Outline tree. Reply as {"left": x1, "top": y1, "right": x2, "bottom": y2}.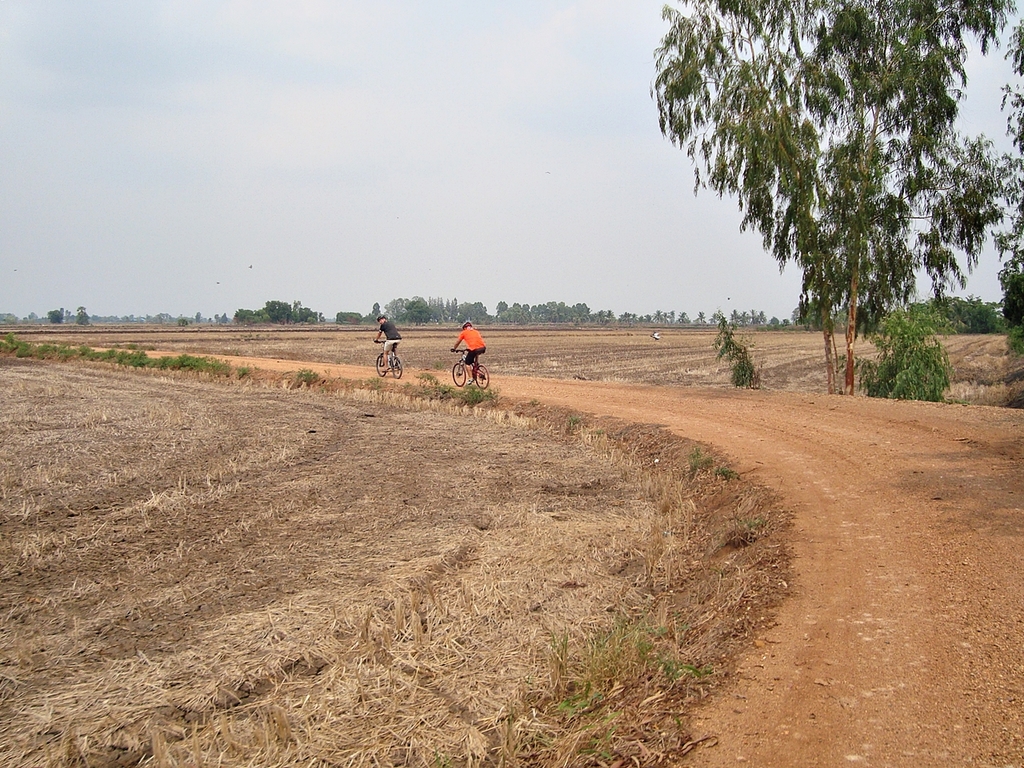
{"left": 42, "top": 304, "right": 66, "bottom": 328}.
